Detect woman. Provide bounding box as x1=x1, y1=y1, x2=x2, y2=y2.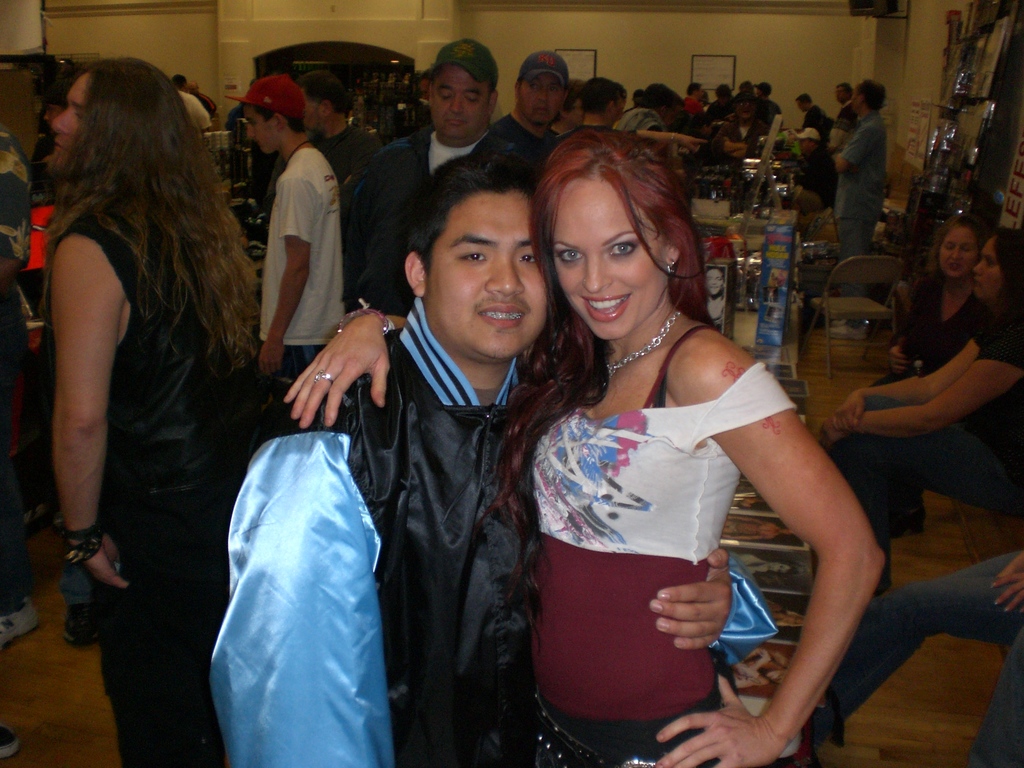
x1=618, y1=82, x2=681, y2=150.
